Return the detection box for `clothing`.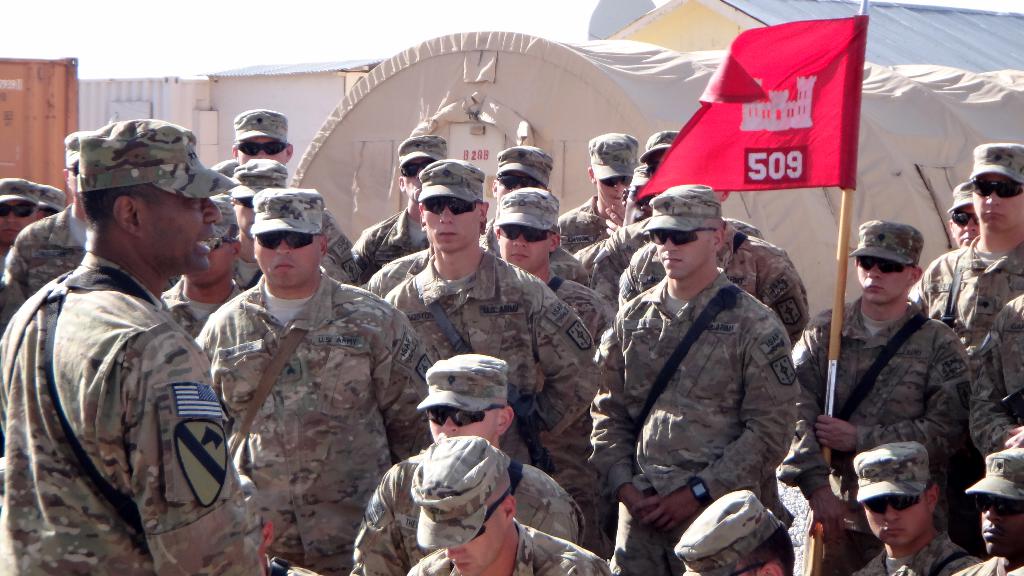
x1=474, y1=219, x2=605, y2=289.
